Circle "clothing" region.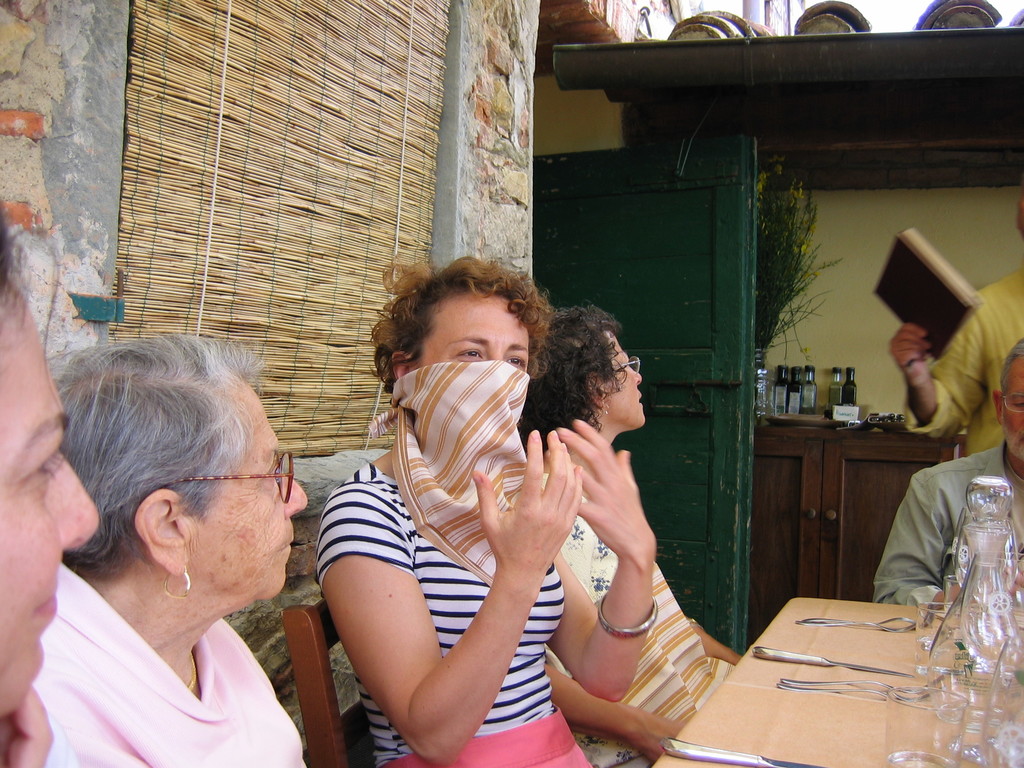
Region: x1=875, y1=442, x2=1023, y2=607.
